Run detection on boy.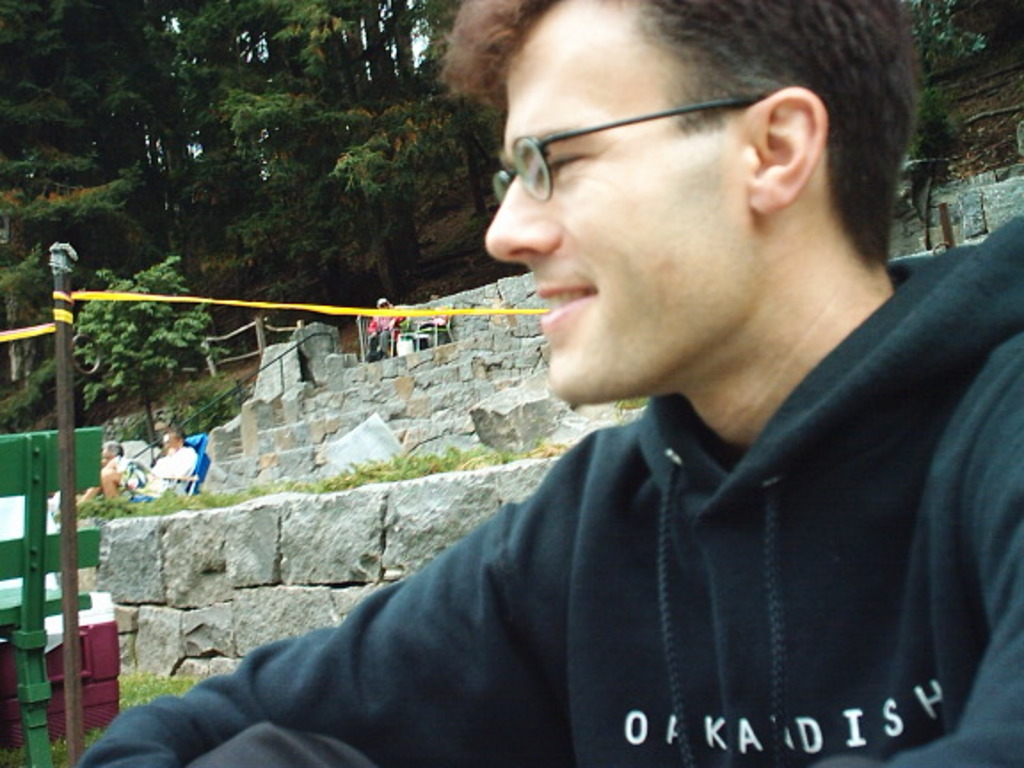
Result: [left=73, top=0, right=1022, bottom=766].
